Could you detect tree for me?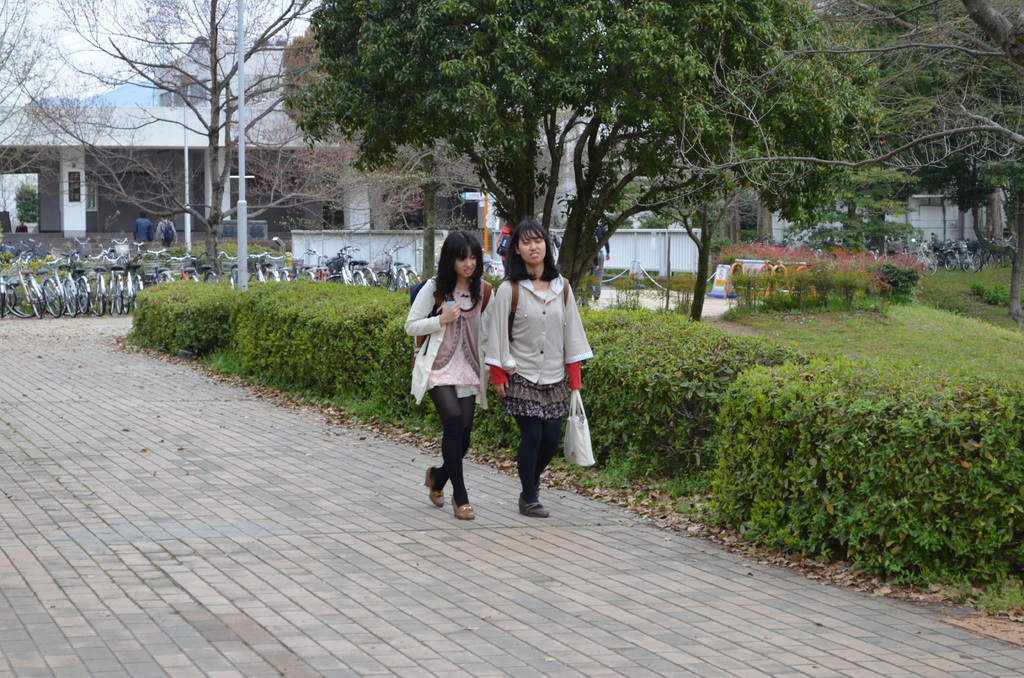
Detection result: [642,163,780,328].
